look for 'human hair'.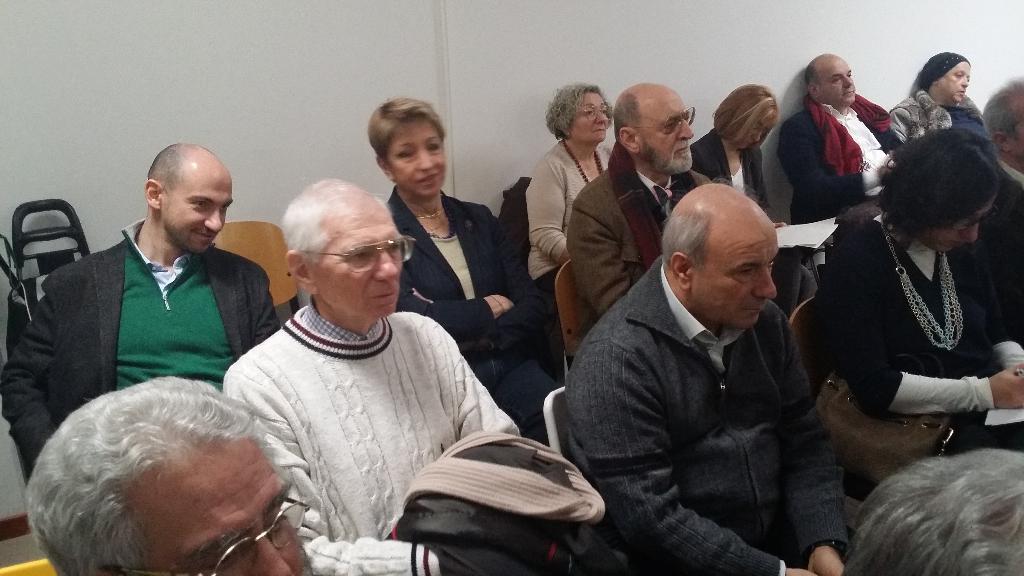
Found: <box>25,374,270,575</box>.
